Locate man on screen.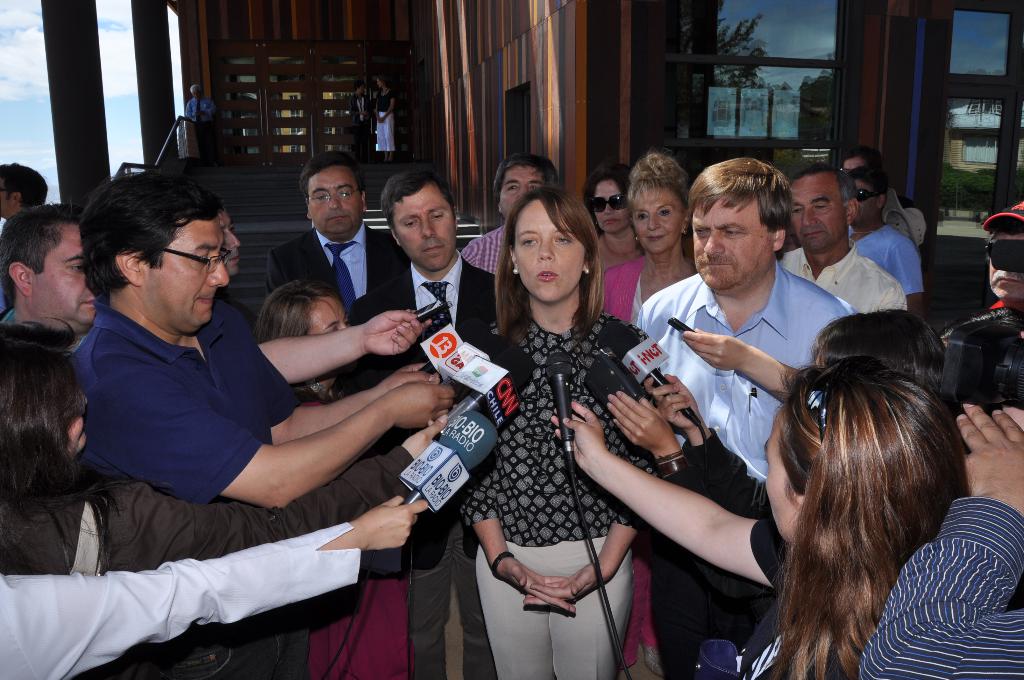
On screen at x1=460, y1=154, x2=559, y2=279.
